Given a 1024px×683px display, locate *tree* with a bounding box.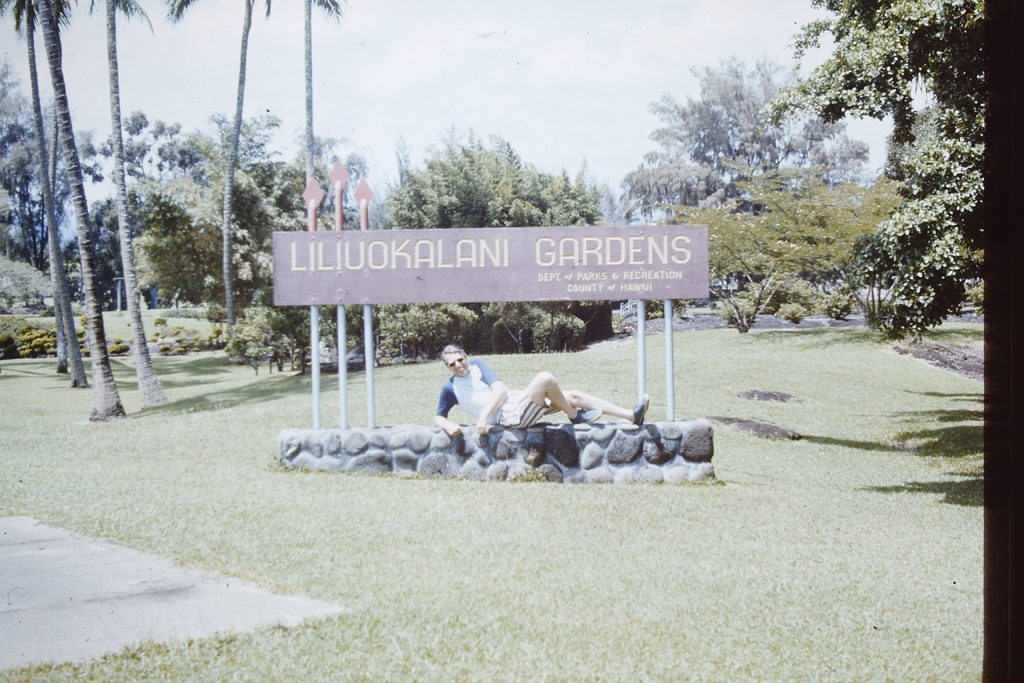
Located: locate(617, 50, 877, 340).
